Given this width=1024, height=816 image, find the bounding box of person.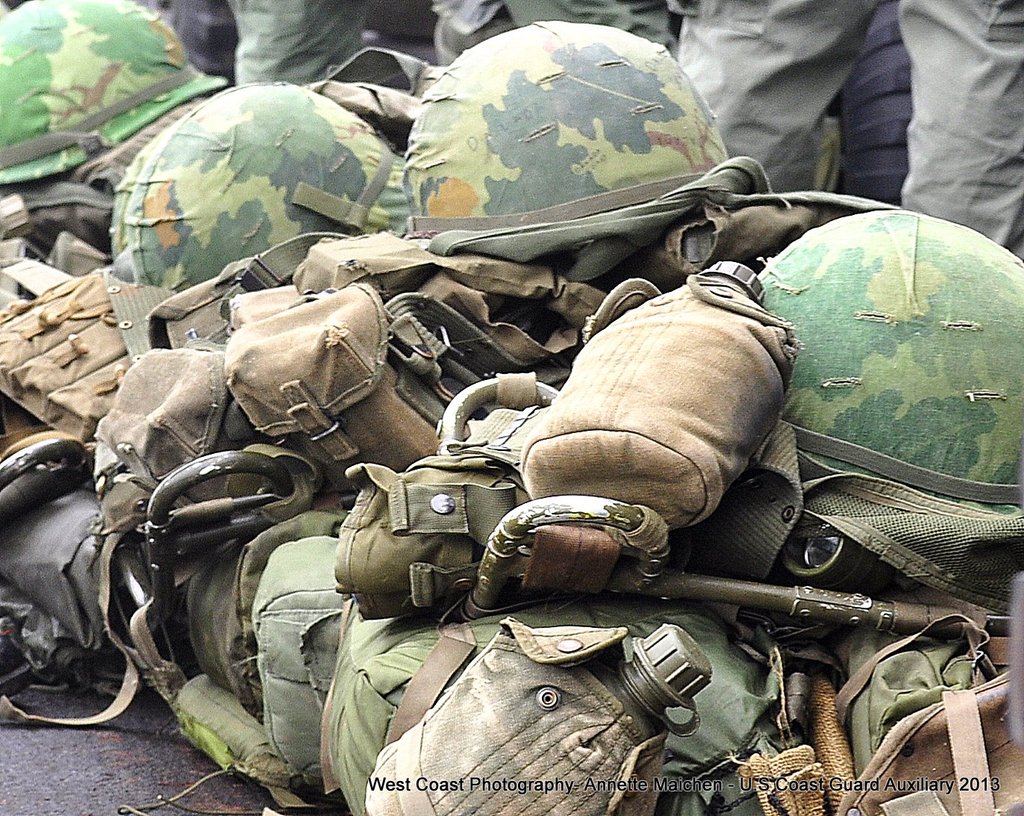
rect(664, 0, 1023, 265).
